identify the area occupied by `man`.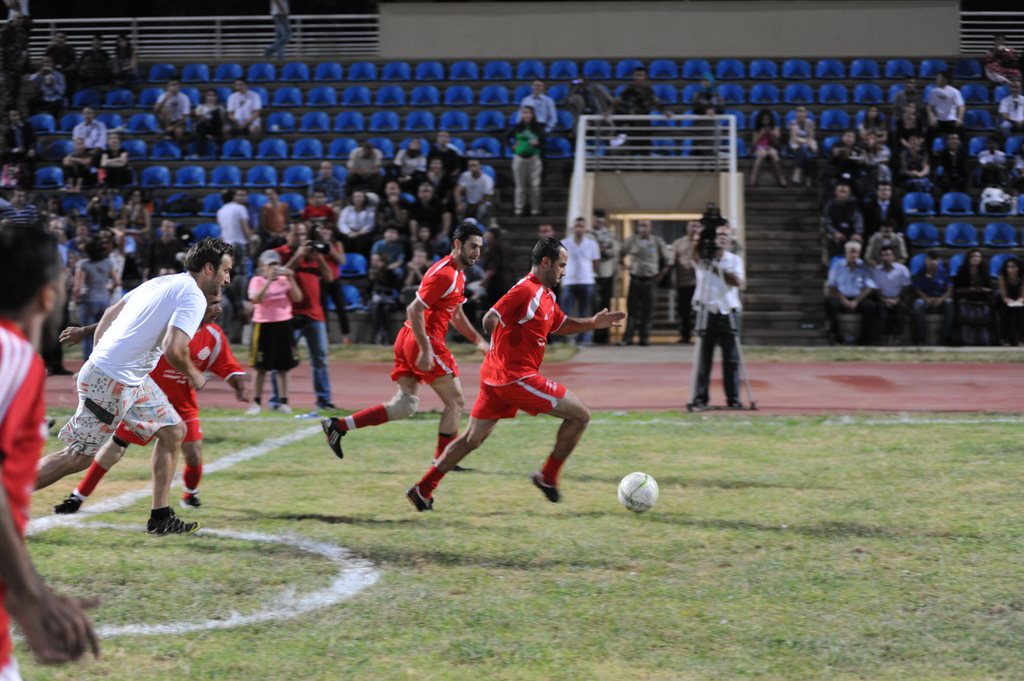
Area: BBox(38, 56, 70, 106).
